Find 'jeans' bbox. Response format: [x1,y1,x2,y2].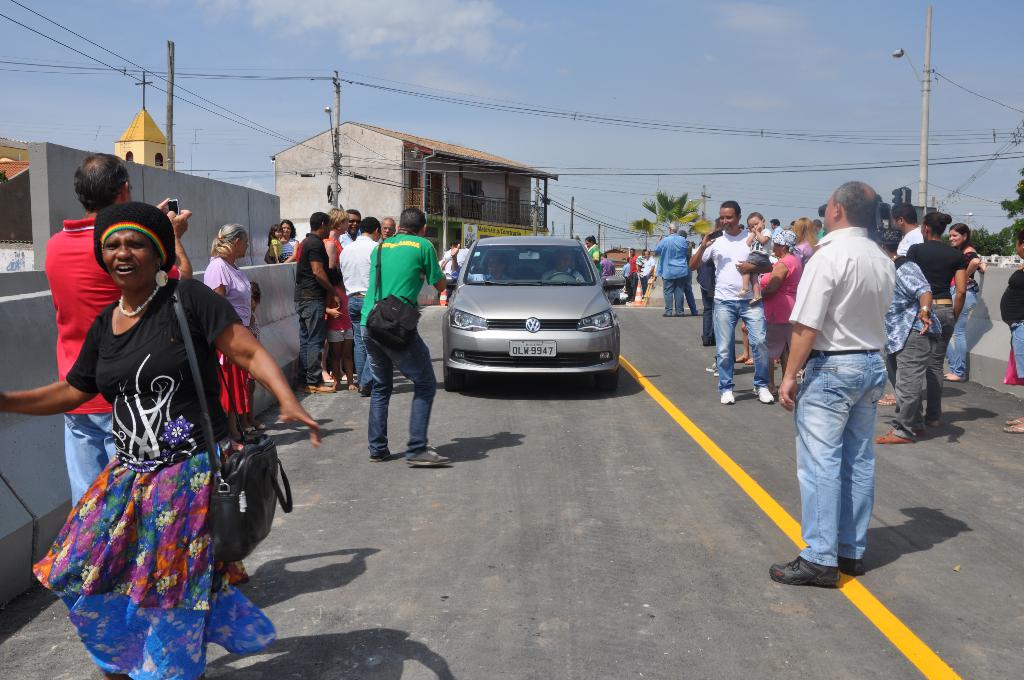
[360,324,438,462].
